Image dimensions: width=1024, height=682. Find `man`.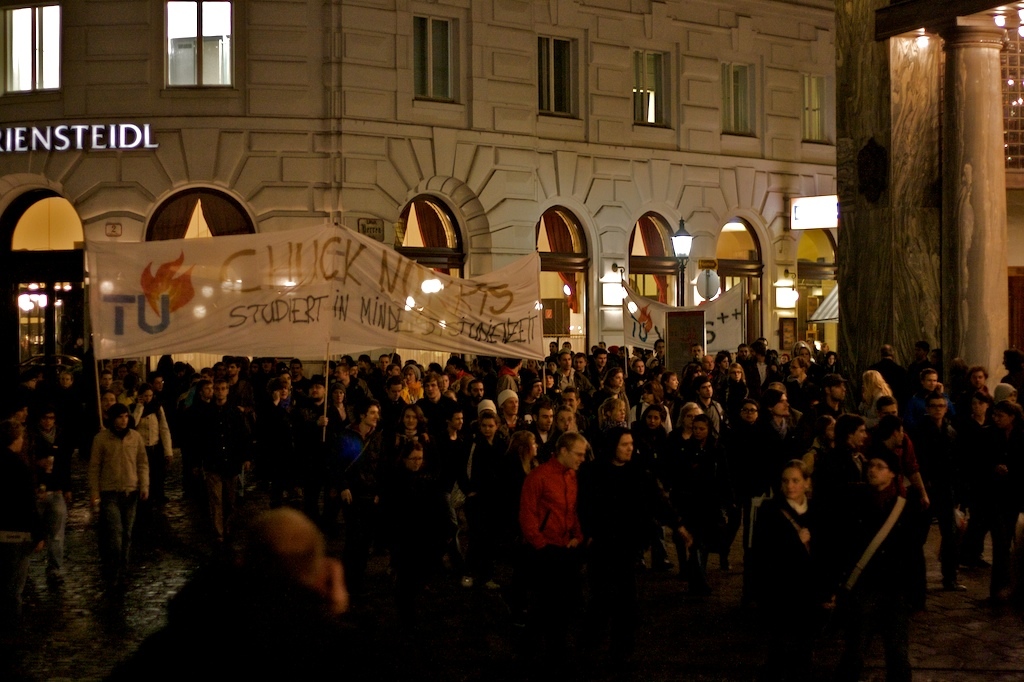
bbox(95, 371, 122, 403).
